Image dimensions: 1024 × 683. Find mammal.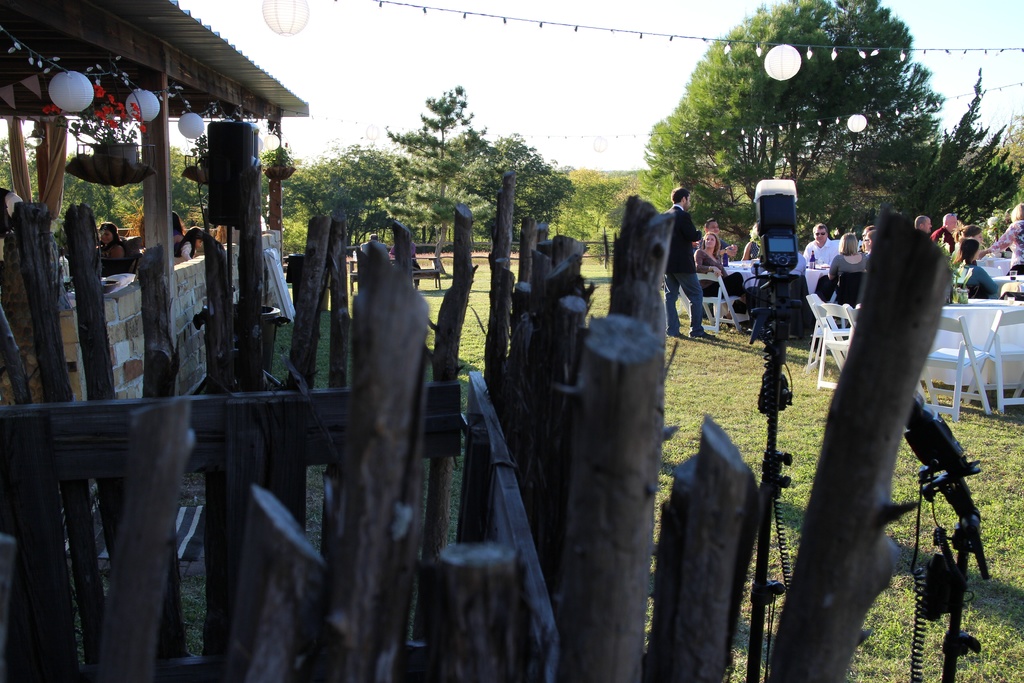
{"left": 866, "top": 229, "right": 876, "bottom": 251}.
